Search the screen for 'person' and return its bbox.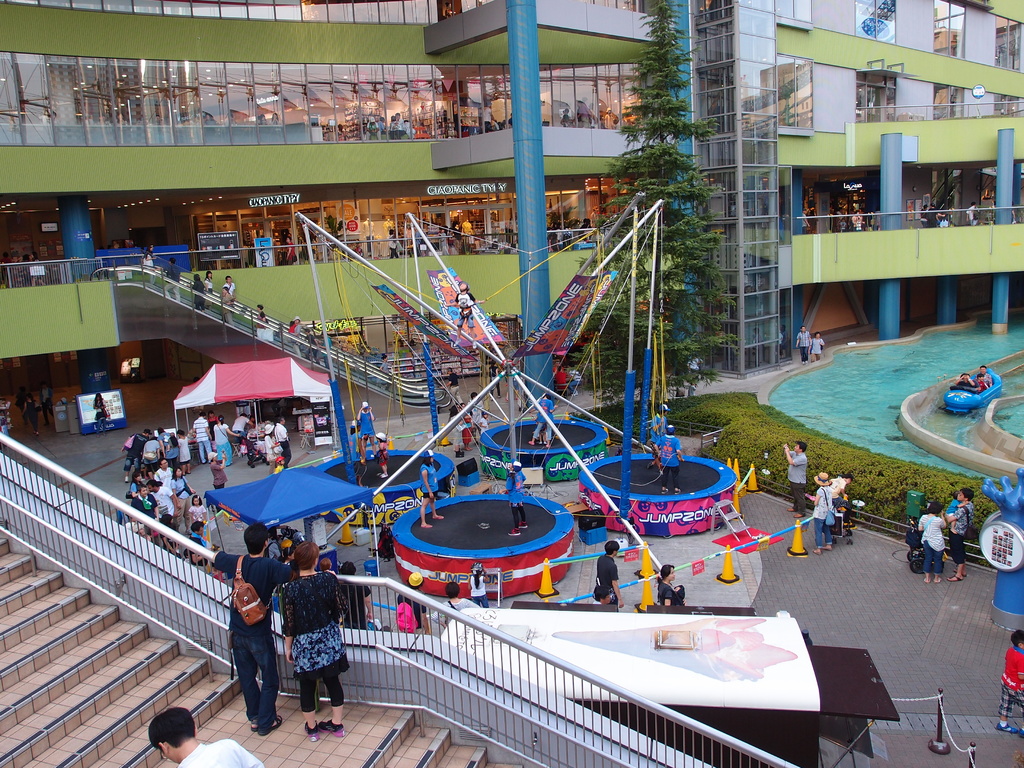
Found: [x1=490, y1=361, x2=500, y2=399].
